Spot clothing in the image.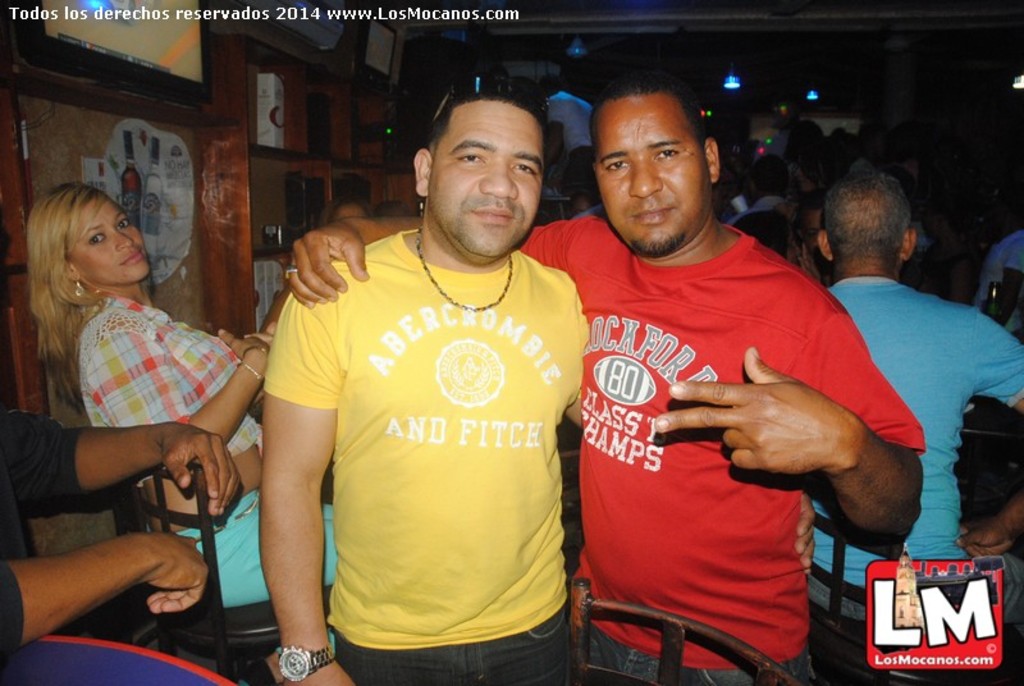
clothing found at (left=275, top=180, right=581, bottom=662).
